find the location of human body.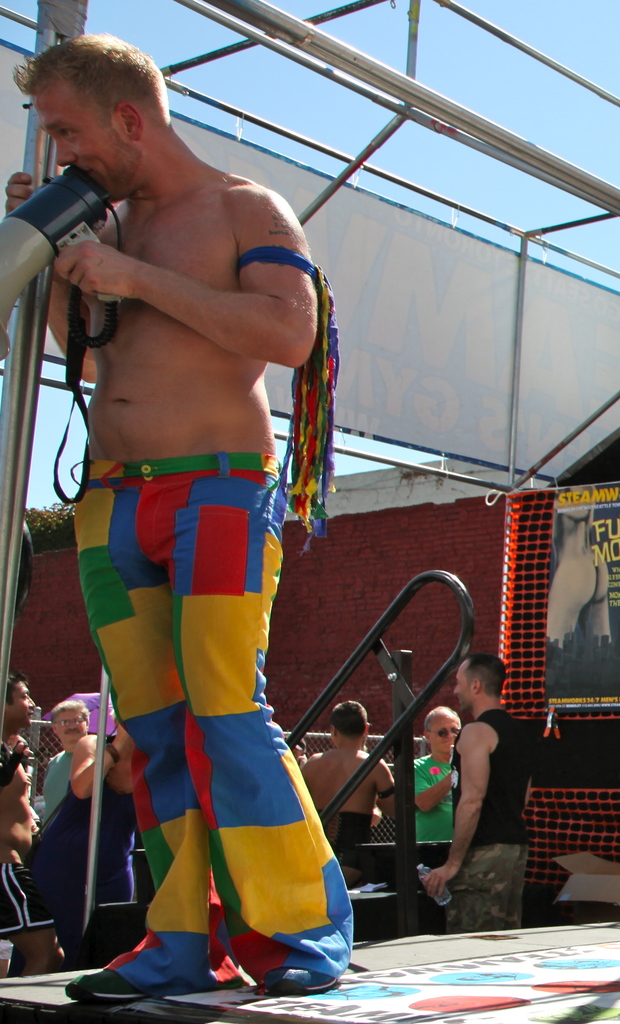
Location: locate(304, 692, 390, 868).
